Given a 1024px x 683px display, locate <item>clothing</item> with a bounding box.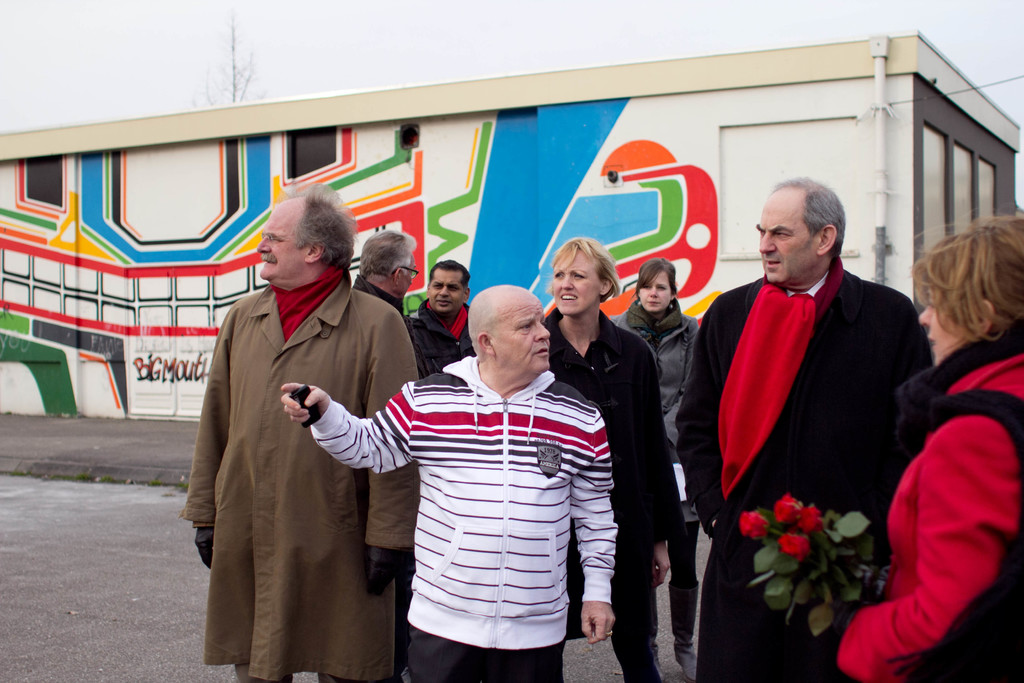
Located: rect(679, 276, 938, 682).
